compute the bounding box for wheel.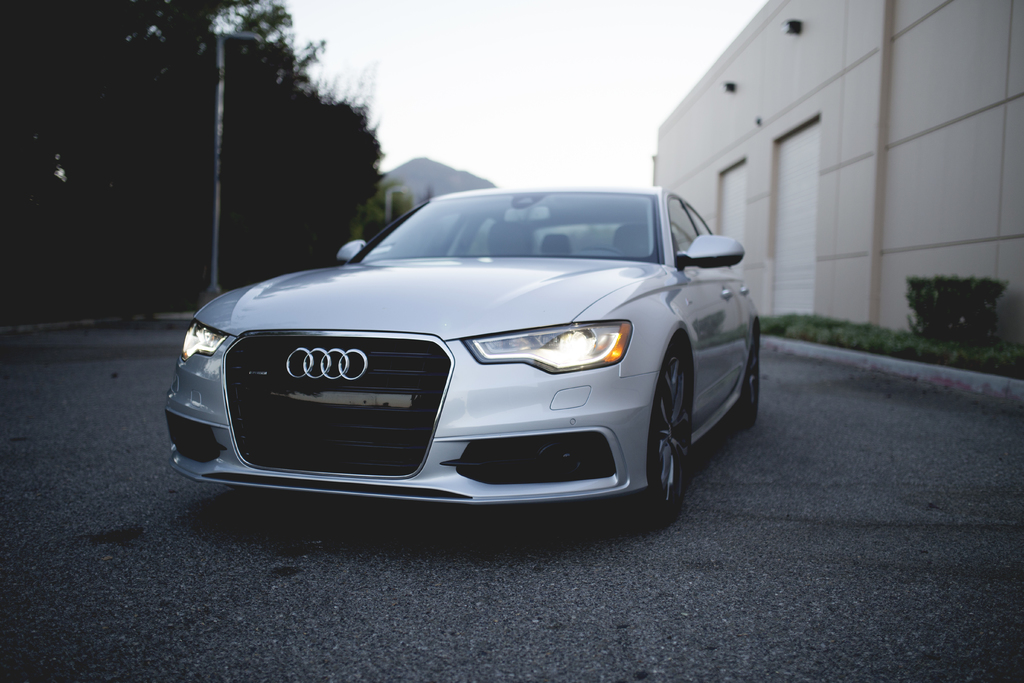
740,333,758,428.
